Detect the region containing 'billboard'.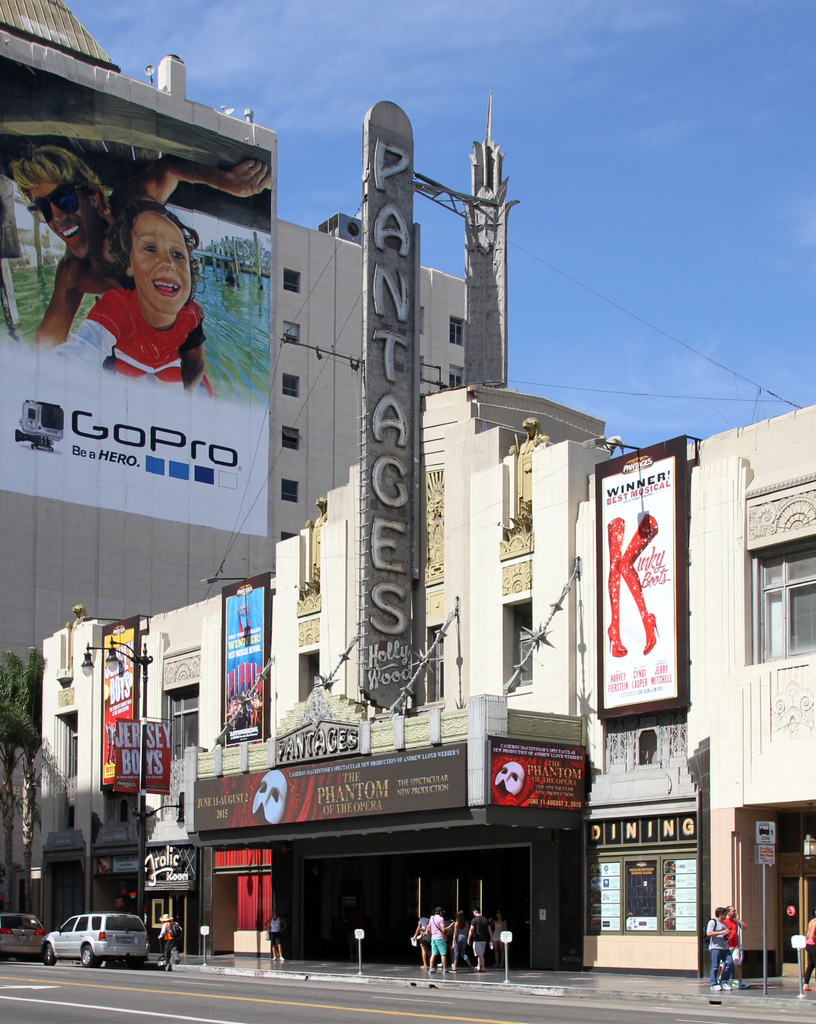
(753, 815, 776, 857).
